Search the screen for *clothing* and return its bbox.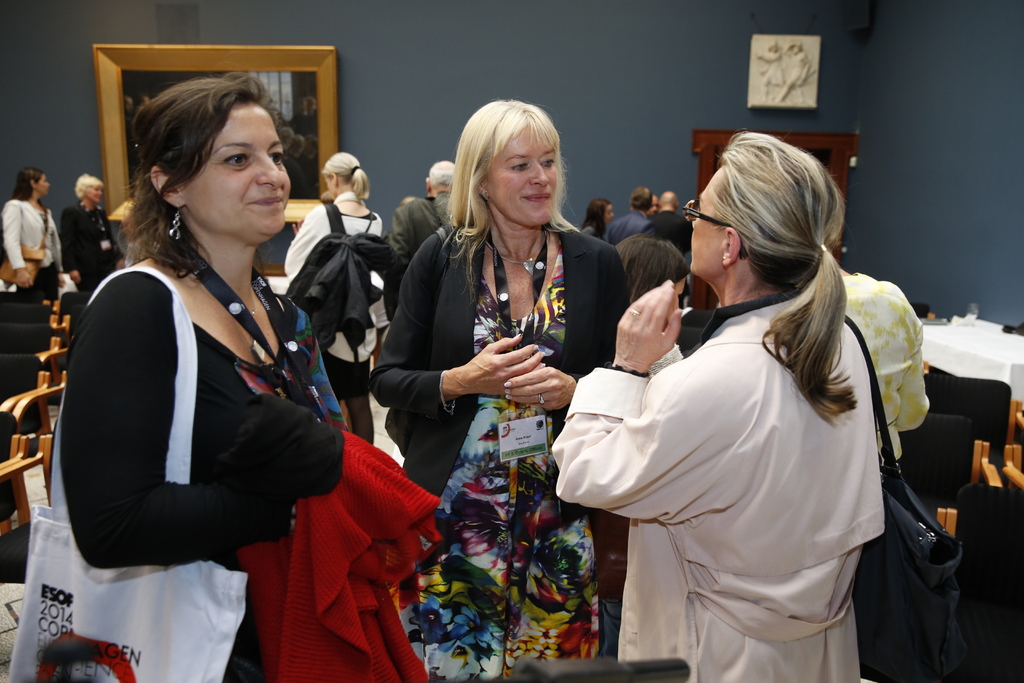
Found: select_region(47, 256, 446, 682).
